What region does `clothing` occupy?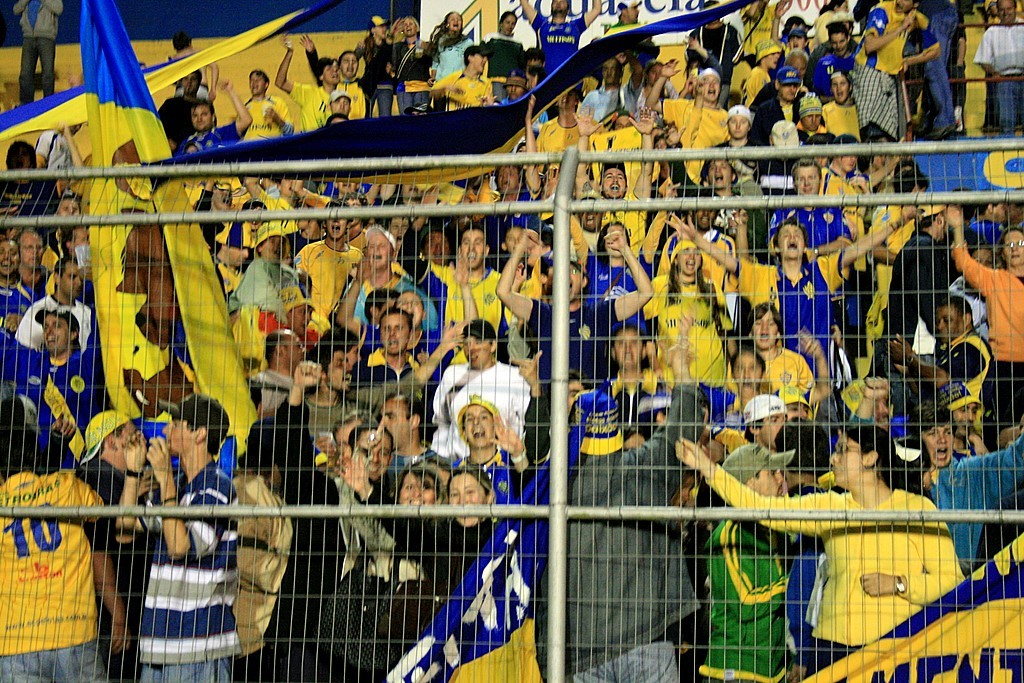
(x1=275, y1=397, x2=406, y2=680).
